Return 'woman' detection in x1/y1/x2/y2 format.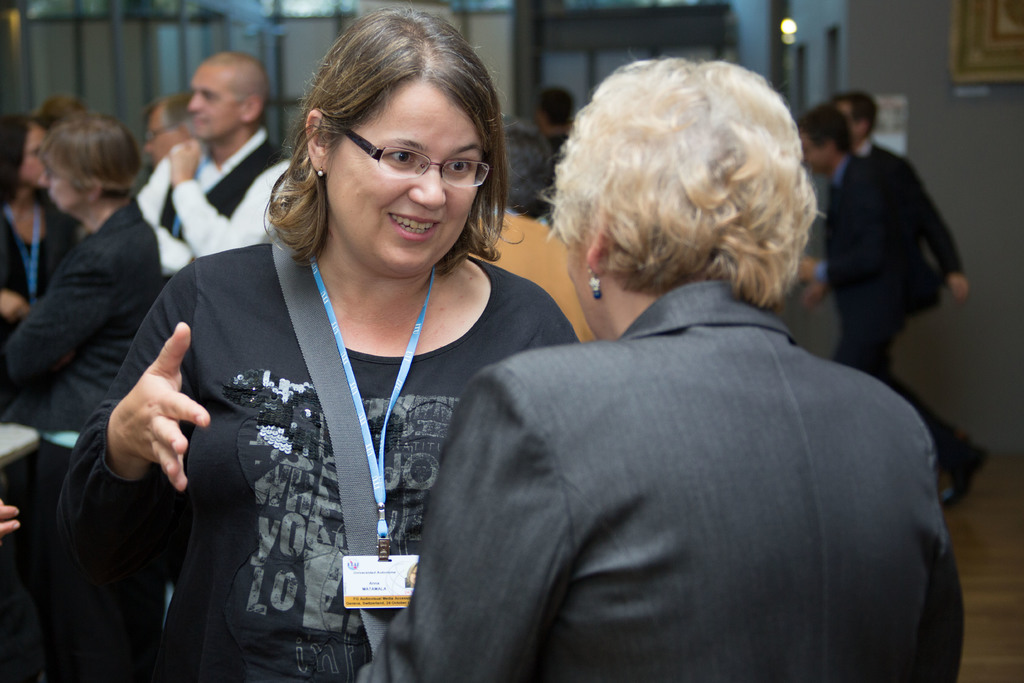
5/115/161/682.
